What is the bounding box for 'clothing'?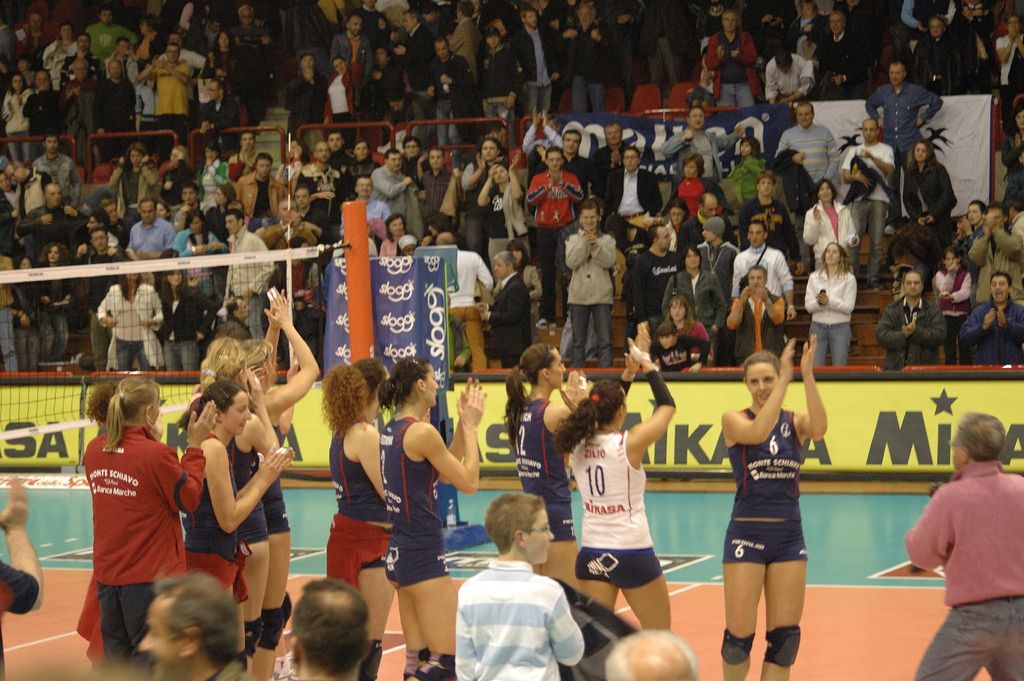
l=266, t=422, r=292, b=534.
